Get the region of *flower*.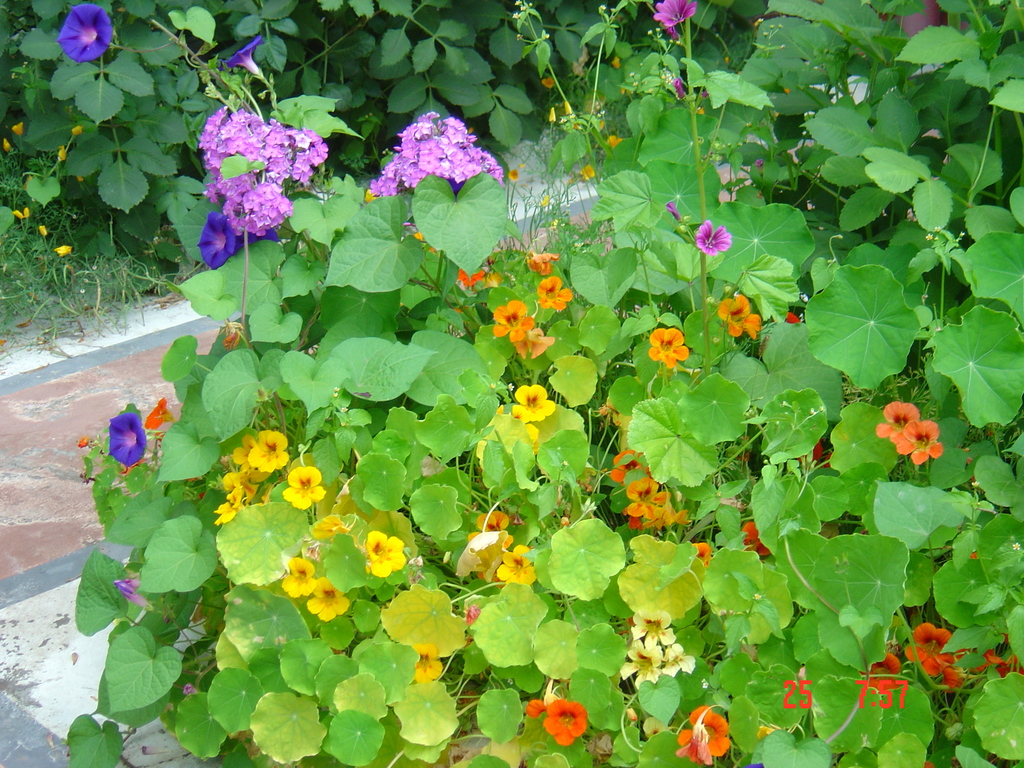
75/435/92/447.
